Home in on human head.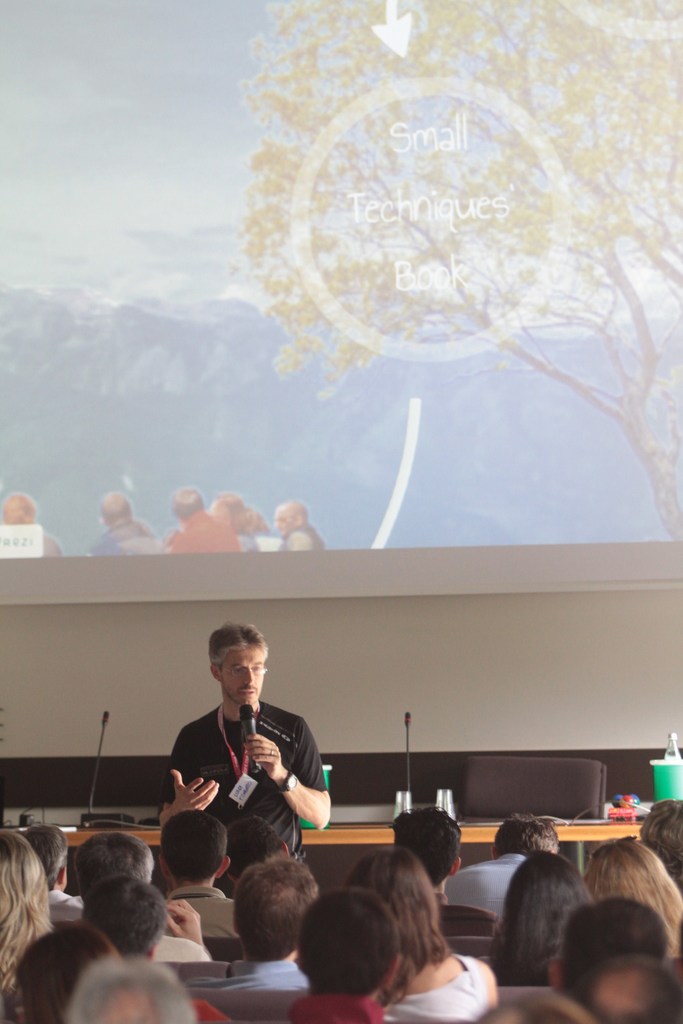
Homed in at region(21, 826, 71, 889).
